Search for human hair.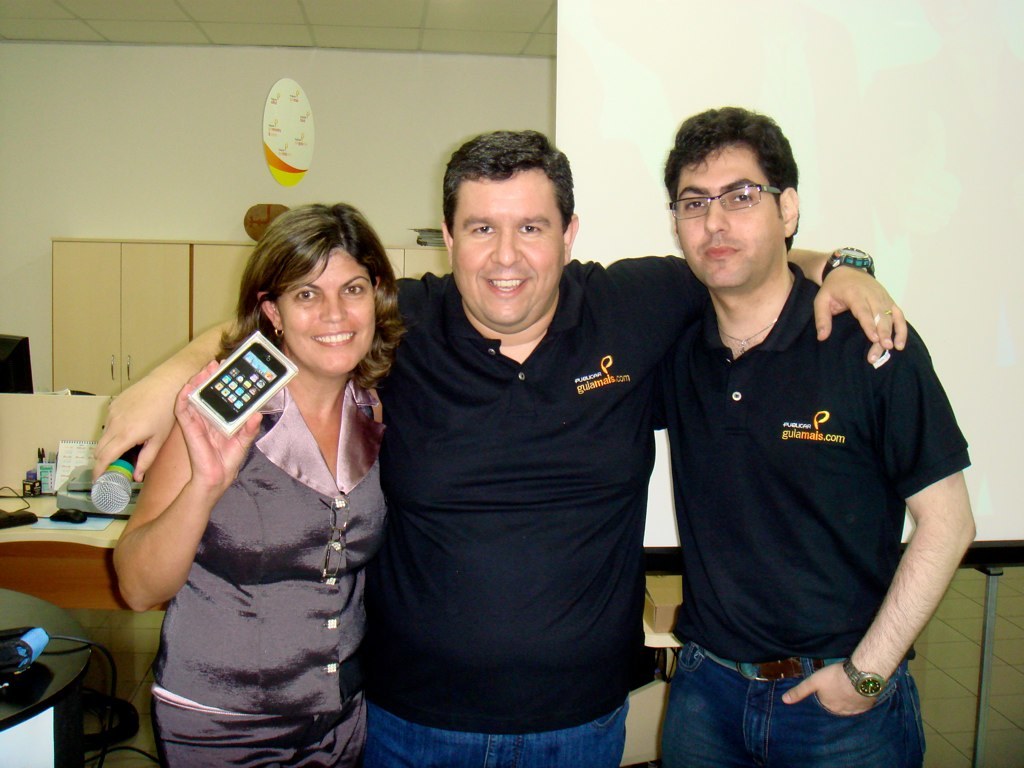
Found at (661,101,799,245).
